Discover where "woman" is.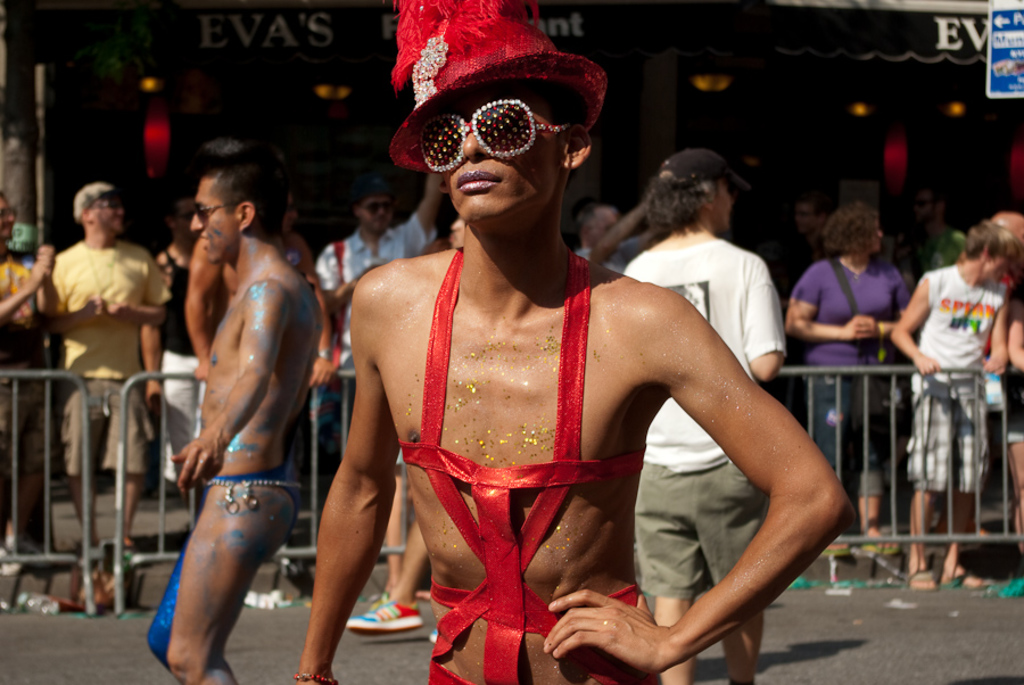
Discovered at 784/198/915/559.
